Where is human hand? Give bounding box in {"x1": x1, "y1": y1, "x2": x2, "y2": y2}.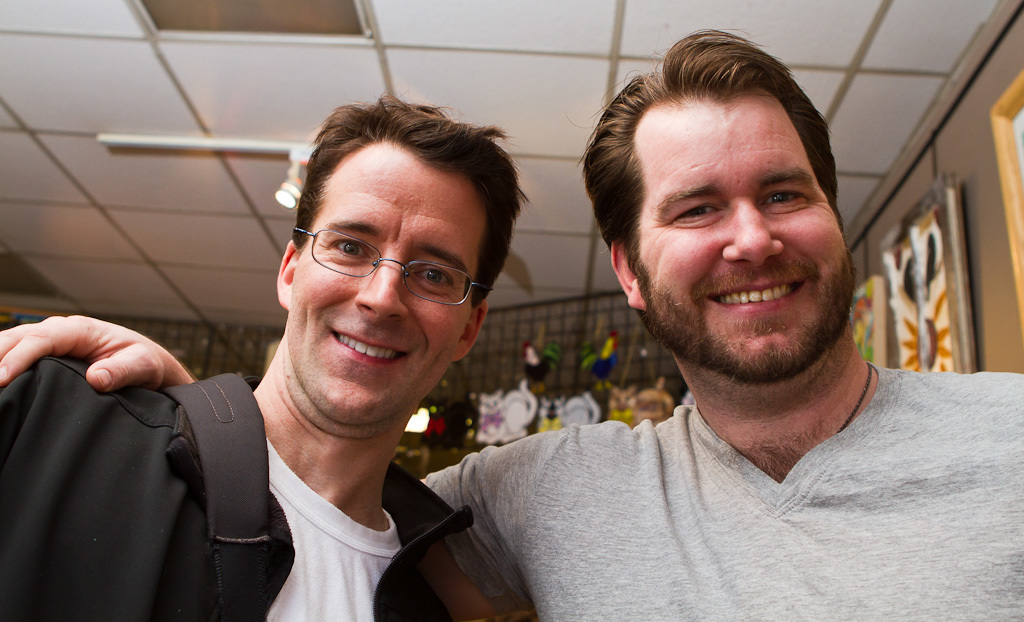
{"x1": 0, "y1": 314, "x2": 174, "y2": 397}.
